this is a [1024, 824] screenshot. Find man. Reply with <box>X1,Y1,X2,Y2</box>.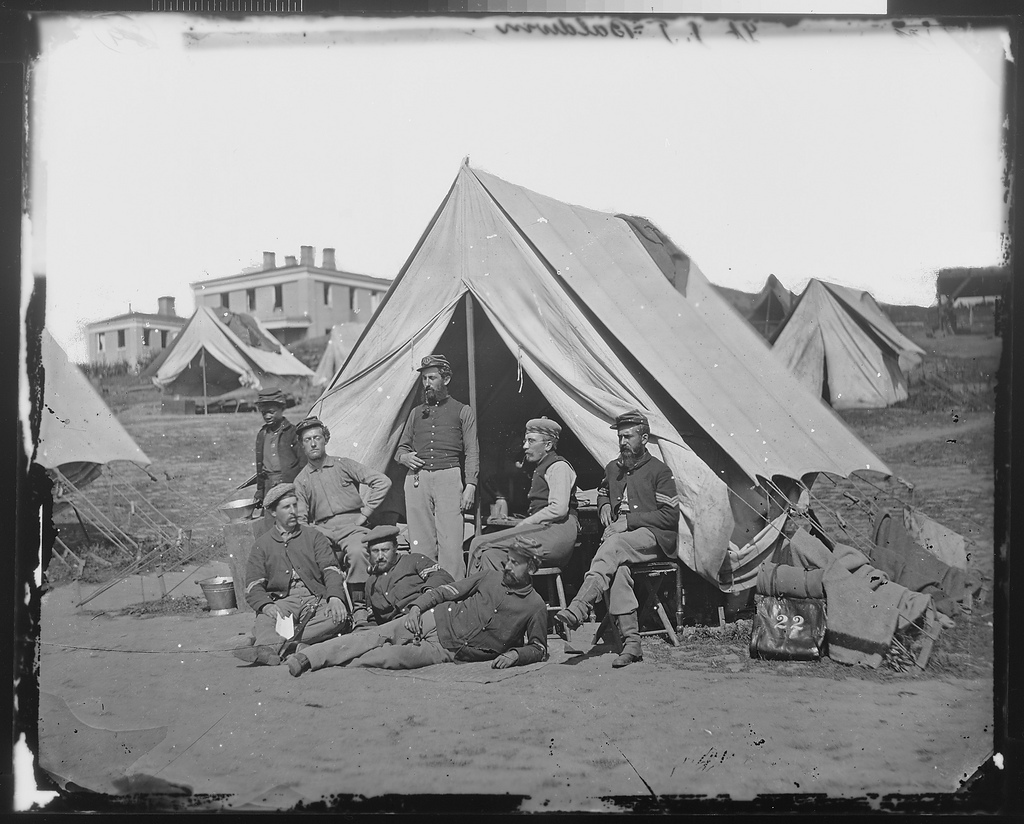
<box>550,405,675,670</box>.
